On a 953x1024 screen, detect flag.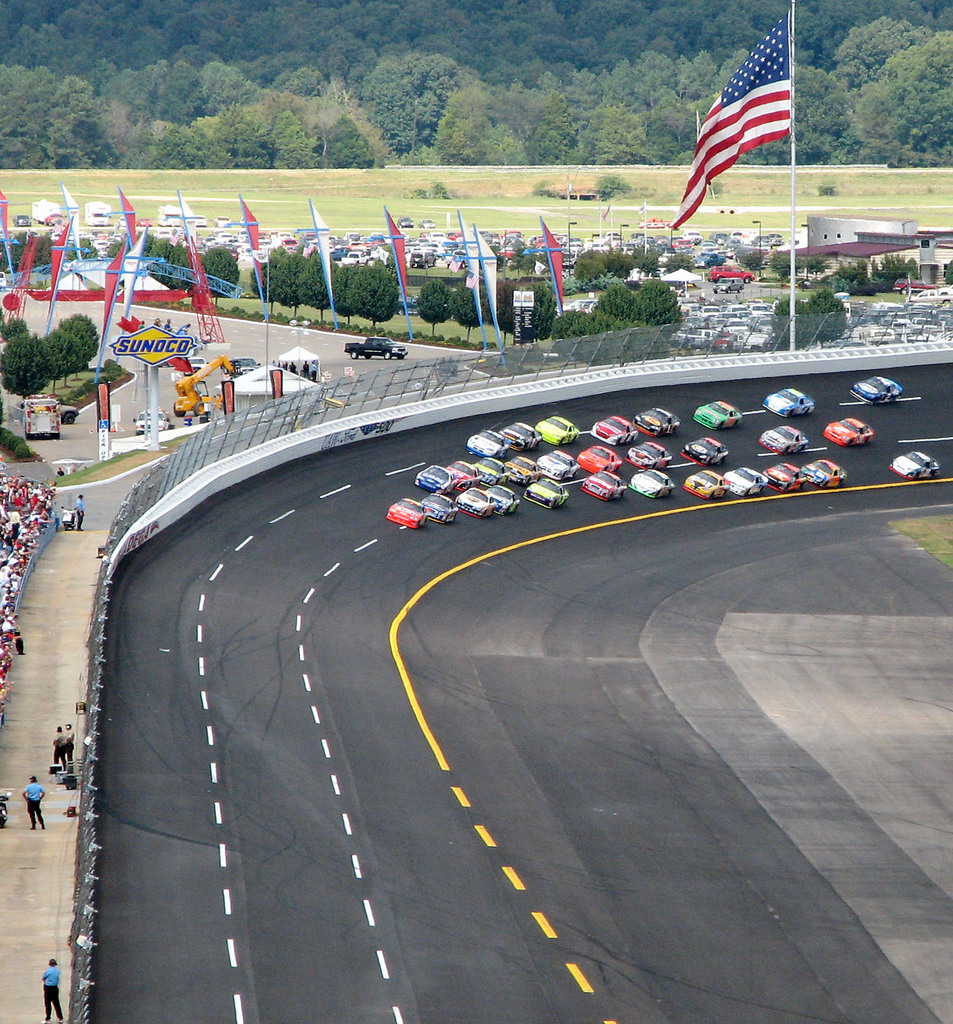
(left=179, top=194, right=196, bottom=241).
